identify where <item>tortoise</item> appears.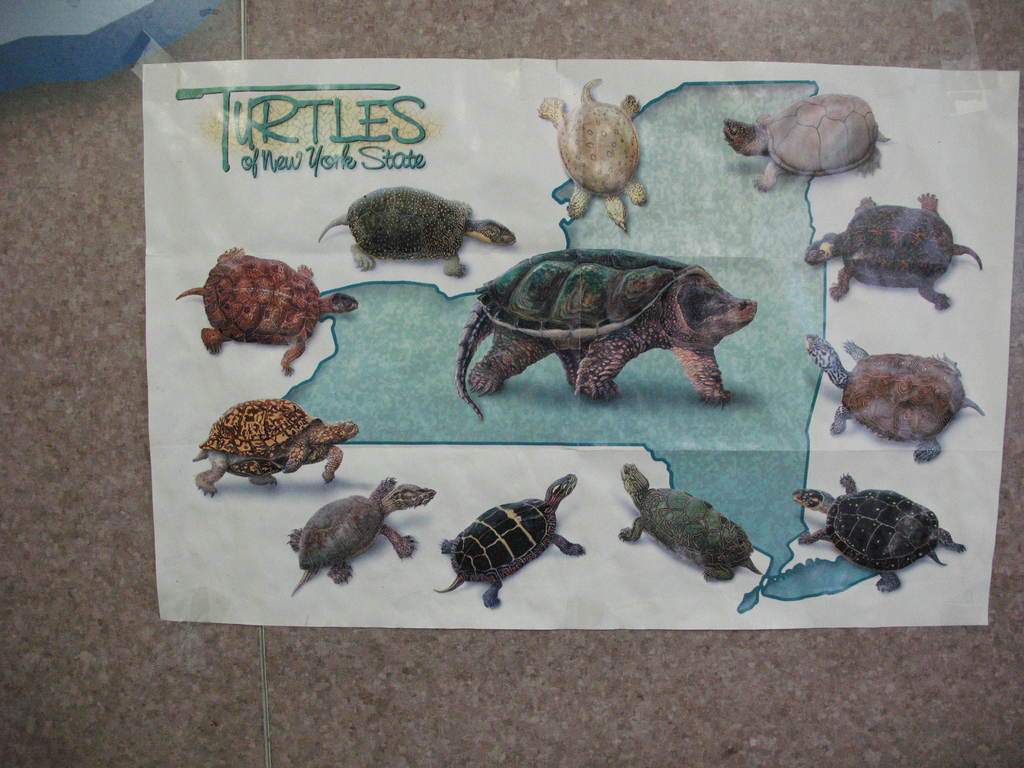
Appears at bbox=(172, 240, 361, 373).
